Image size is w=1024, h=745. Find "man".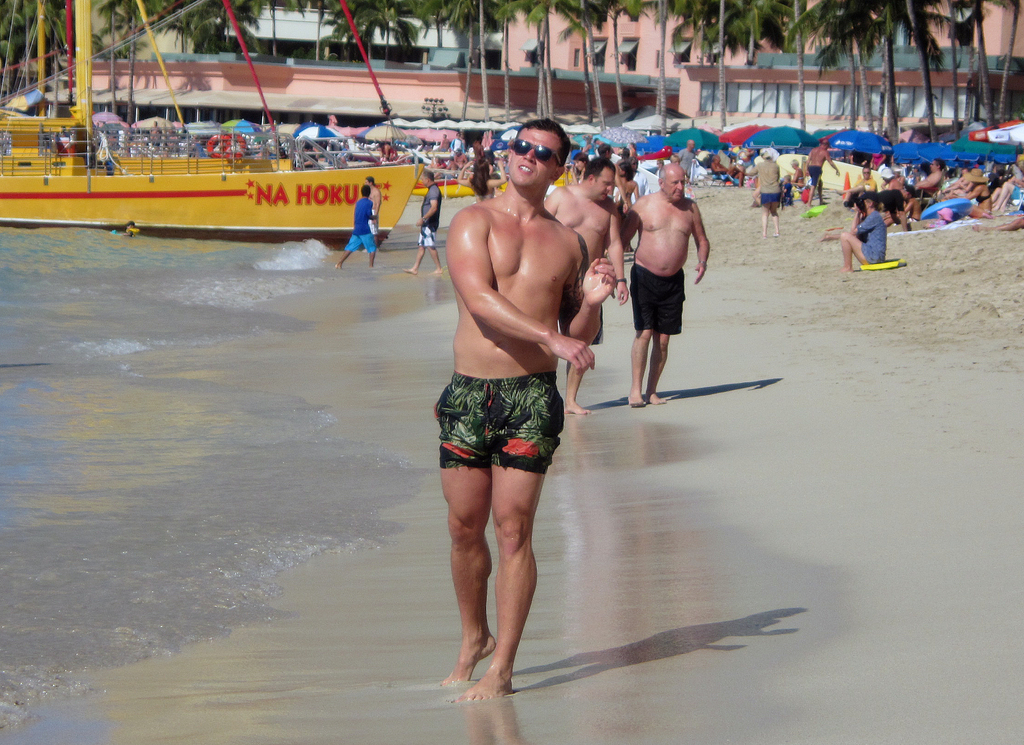
619 151 709 411.
